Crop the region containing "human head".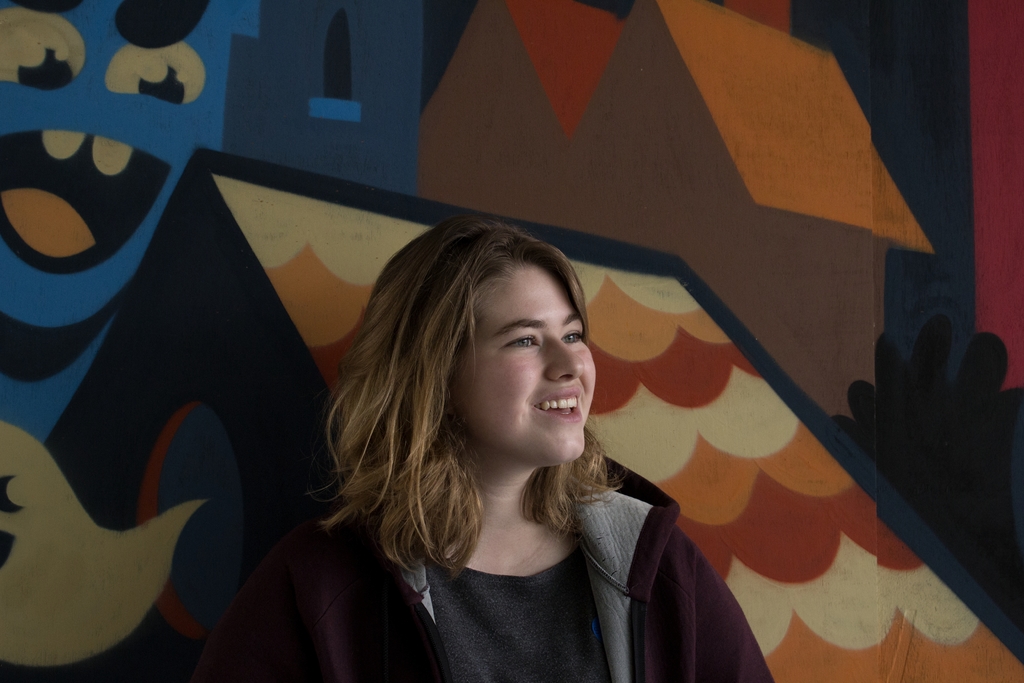
Crop region: <region>374, 206, 598, 463</region>.
